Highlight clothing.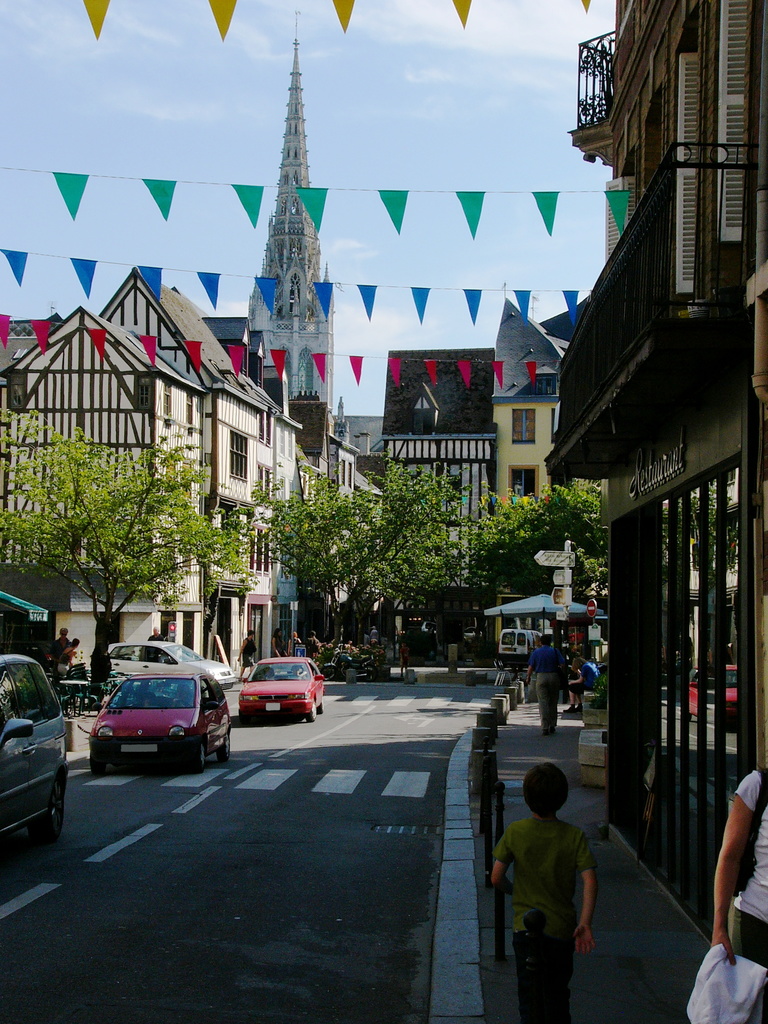
Highlighted region: select_region(532, 639, 565, 730).
